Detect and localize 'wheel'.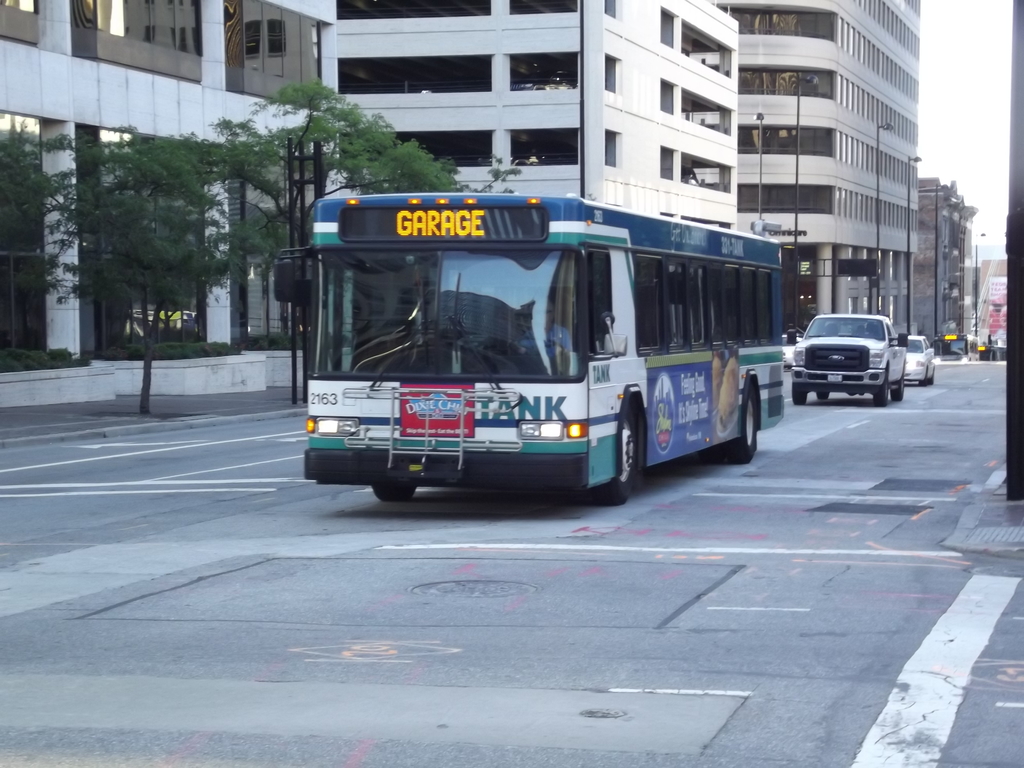
Localized at x1=794, y1=388, x2=805, y2=406.
